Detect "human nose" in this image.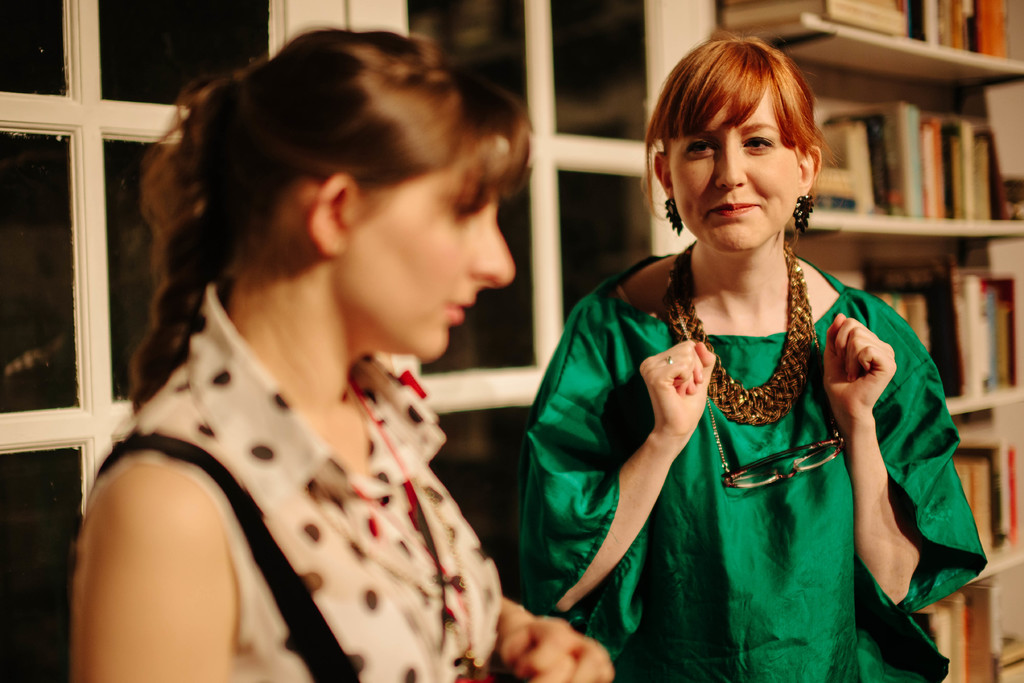
Detection: 471:210:519:287.
